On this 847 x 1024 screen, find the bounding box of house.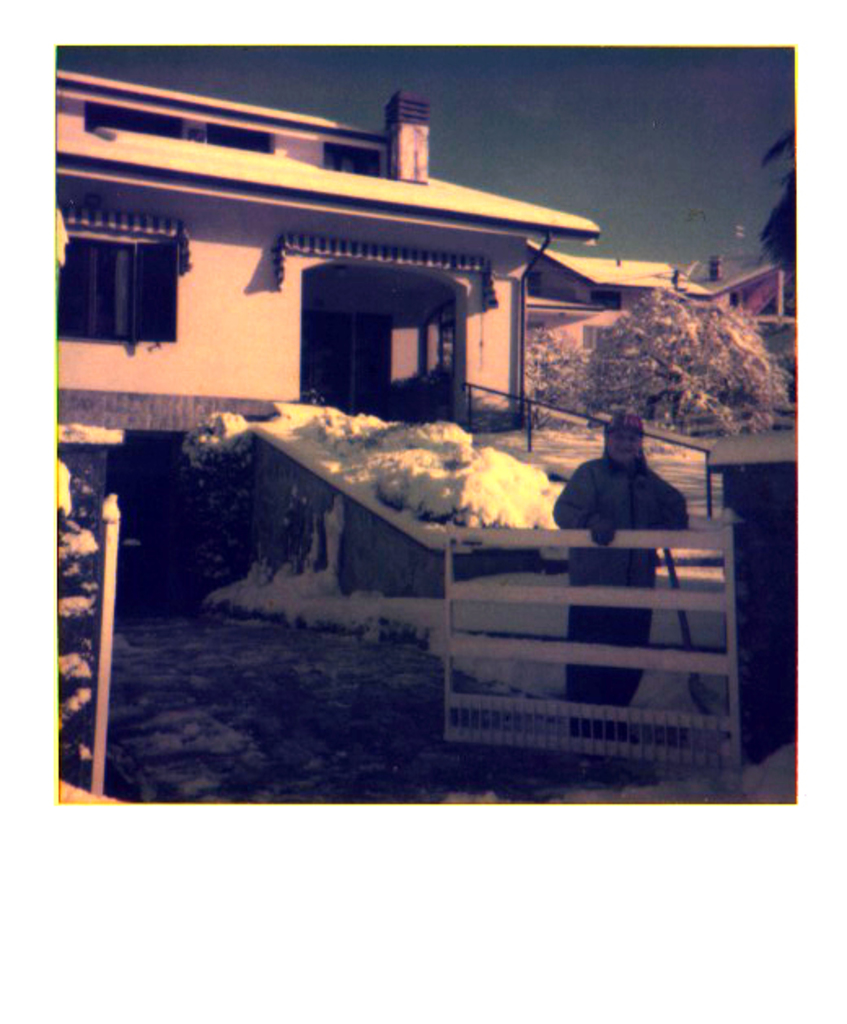
Bounding box: 54:70:604:601.
